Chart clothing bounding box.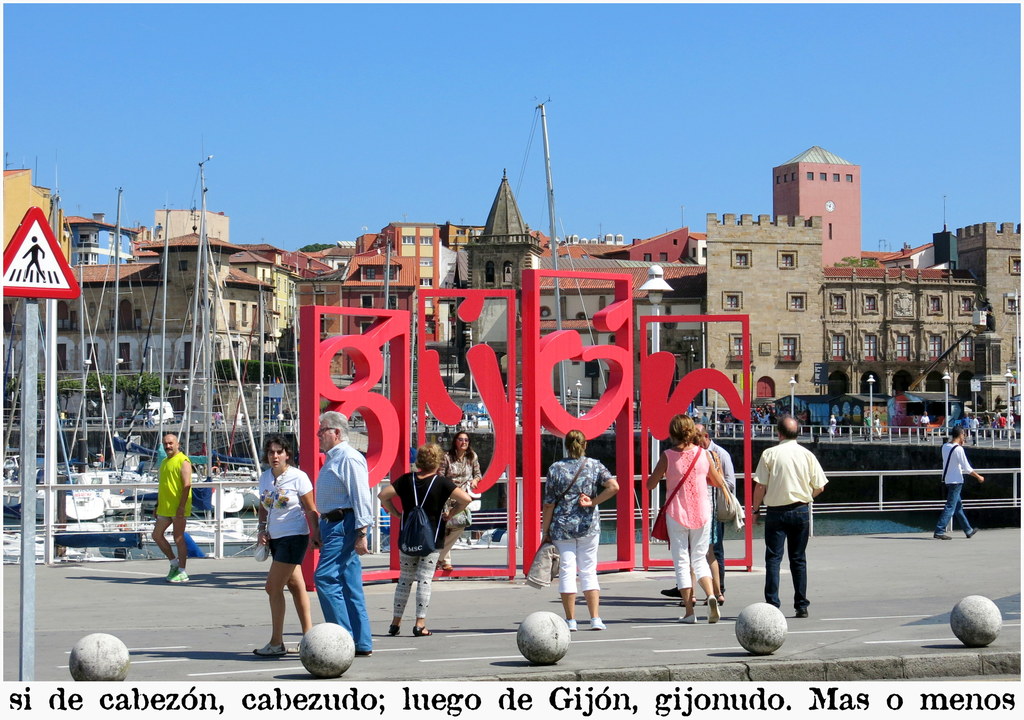
Charted: <bbox>660, 436, 707, 584</bbox>.
